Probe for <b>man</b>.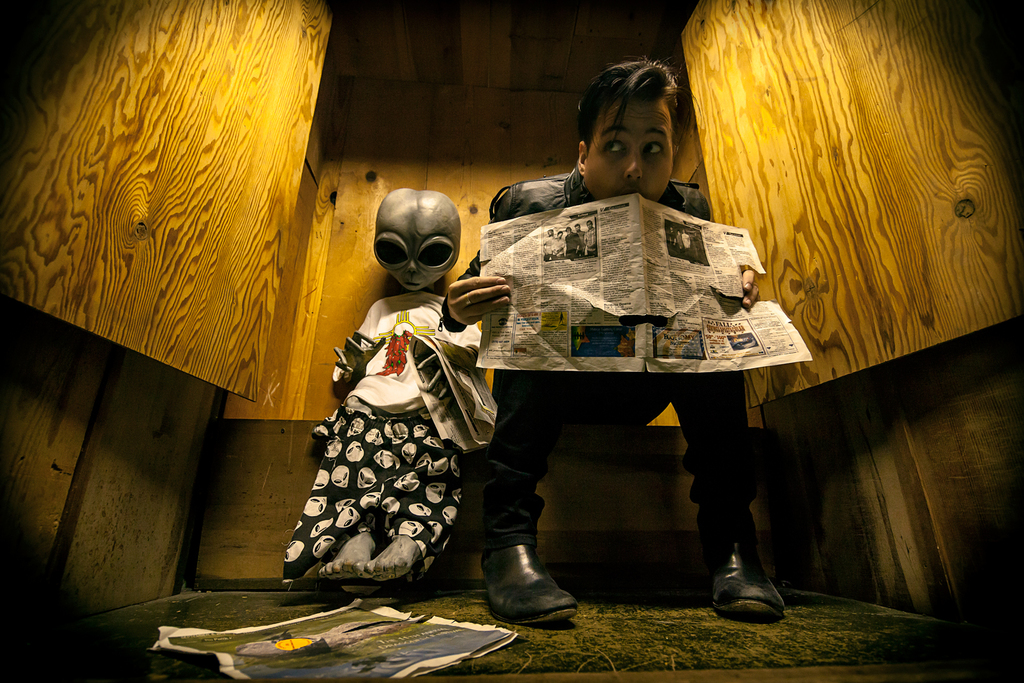
Probe result: 445, 54, 796, 621.
